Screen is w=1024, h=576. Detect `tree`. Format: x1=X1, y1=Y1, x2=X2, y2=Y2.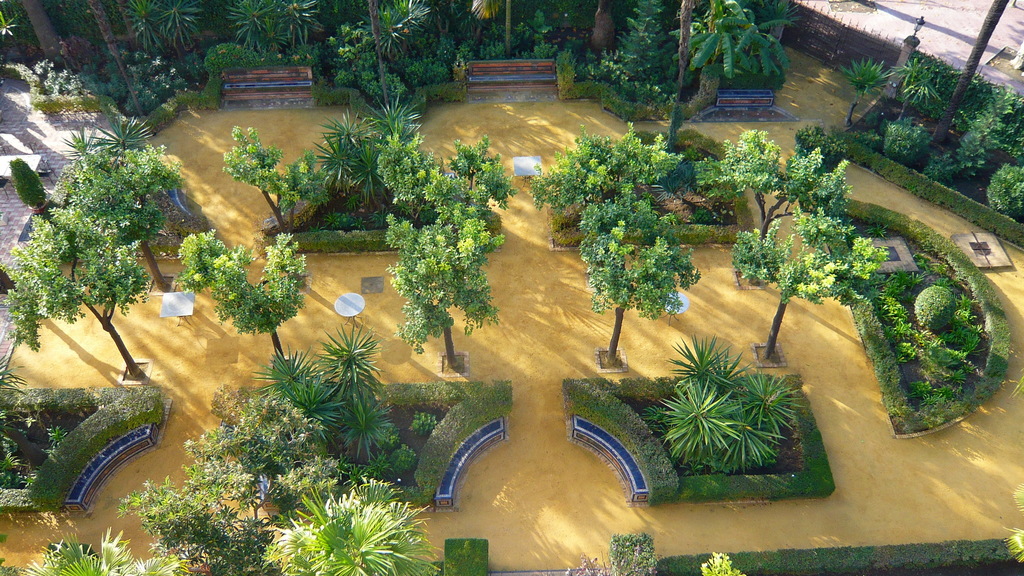
x1=717, y1=130, x2=850, y2=235.
